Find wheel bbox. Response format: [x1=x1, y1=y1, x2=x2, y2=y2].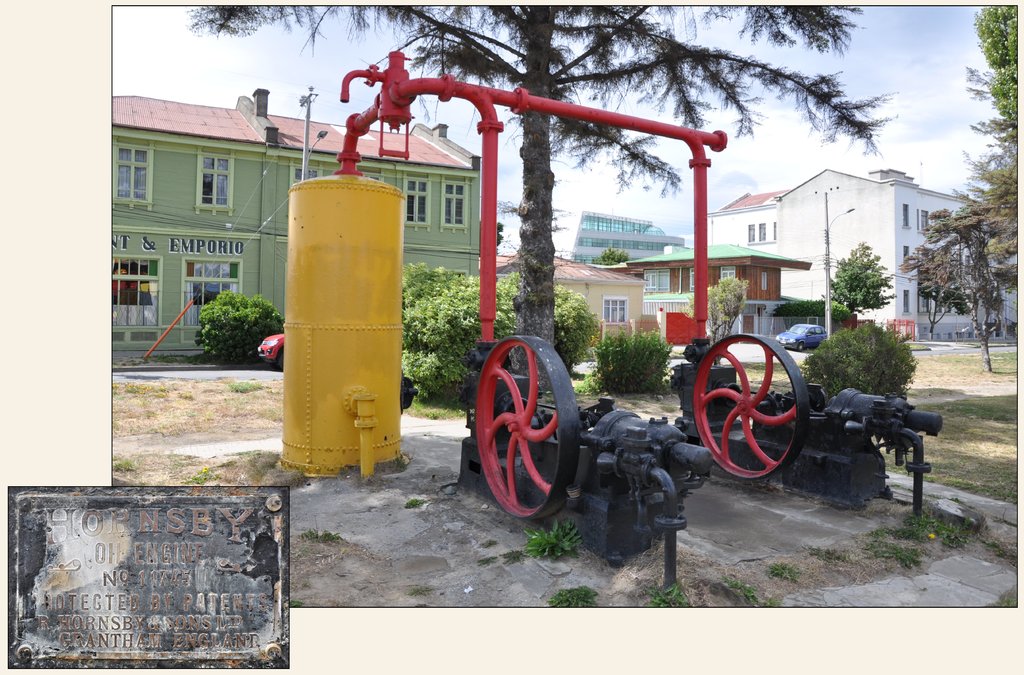
[x1=689, y1=336, x2=820, y2=491].
